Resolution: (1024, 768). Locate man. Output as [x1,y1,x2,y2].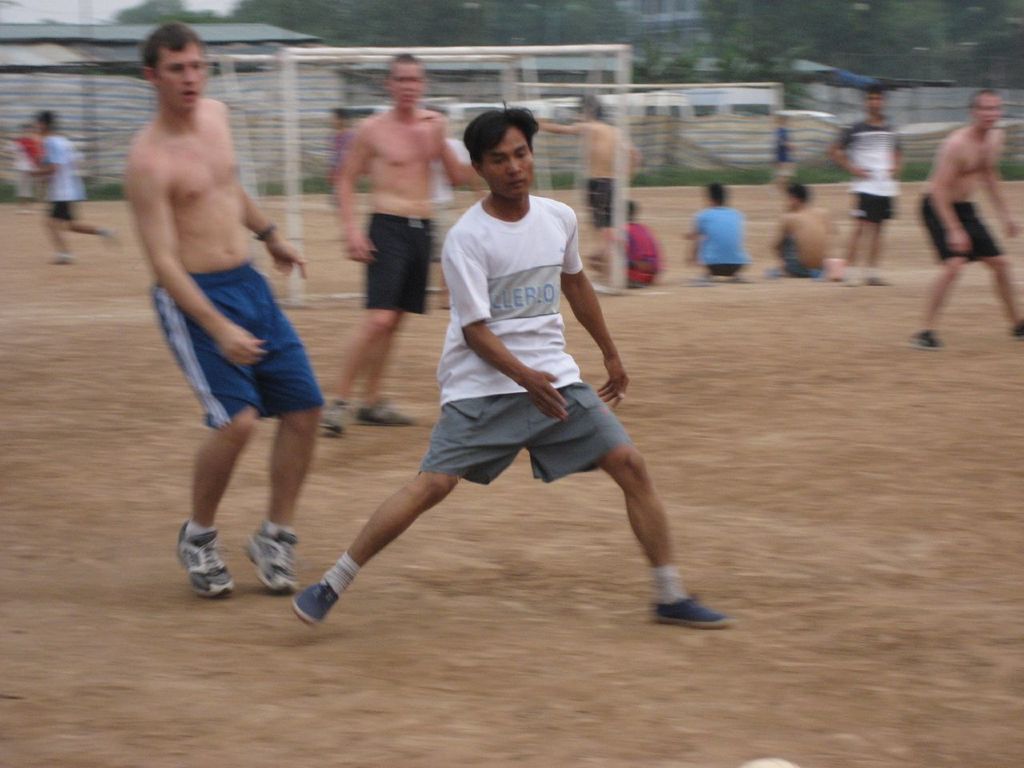
[622,224,660,283].
